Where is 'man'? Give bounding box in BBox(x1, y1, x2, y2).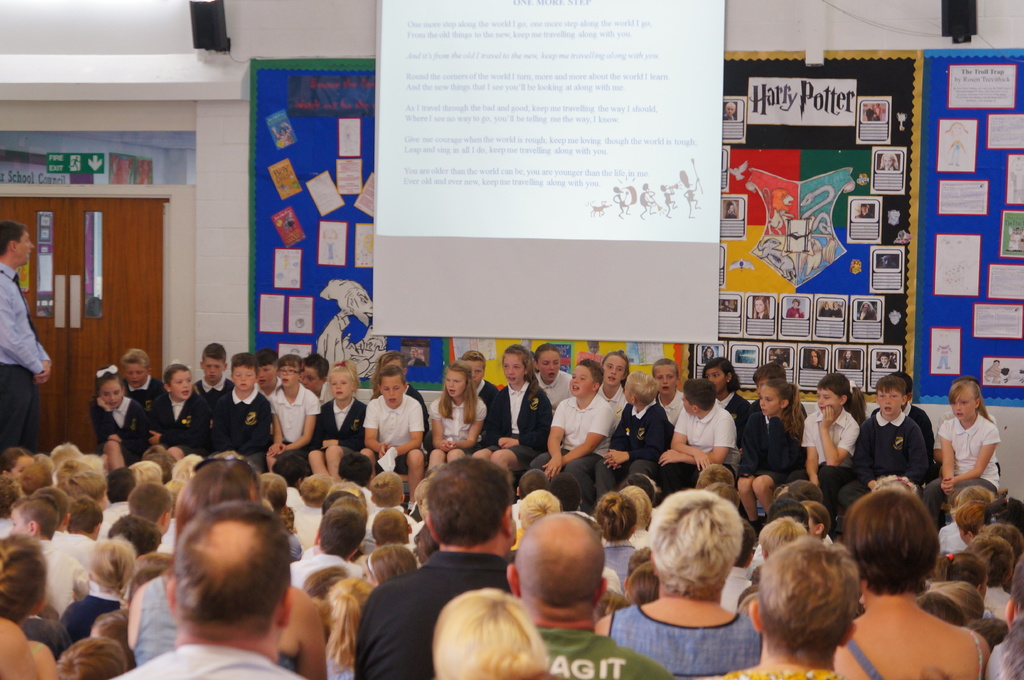
BBox(0, 217, 52, 457).
